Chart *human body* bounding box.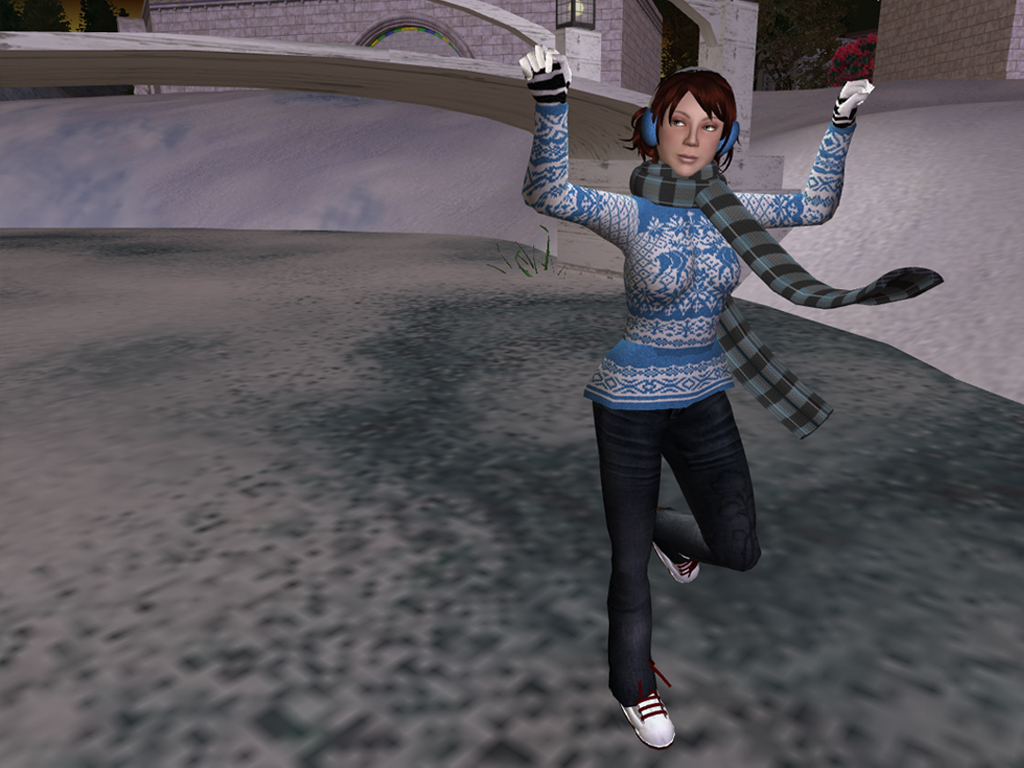
Charted: {"left": 425, "top": 55, "right": 908, "bottom": 675}.
